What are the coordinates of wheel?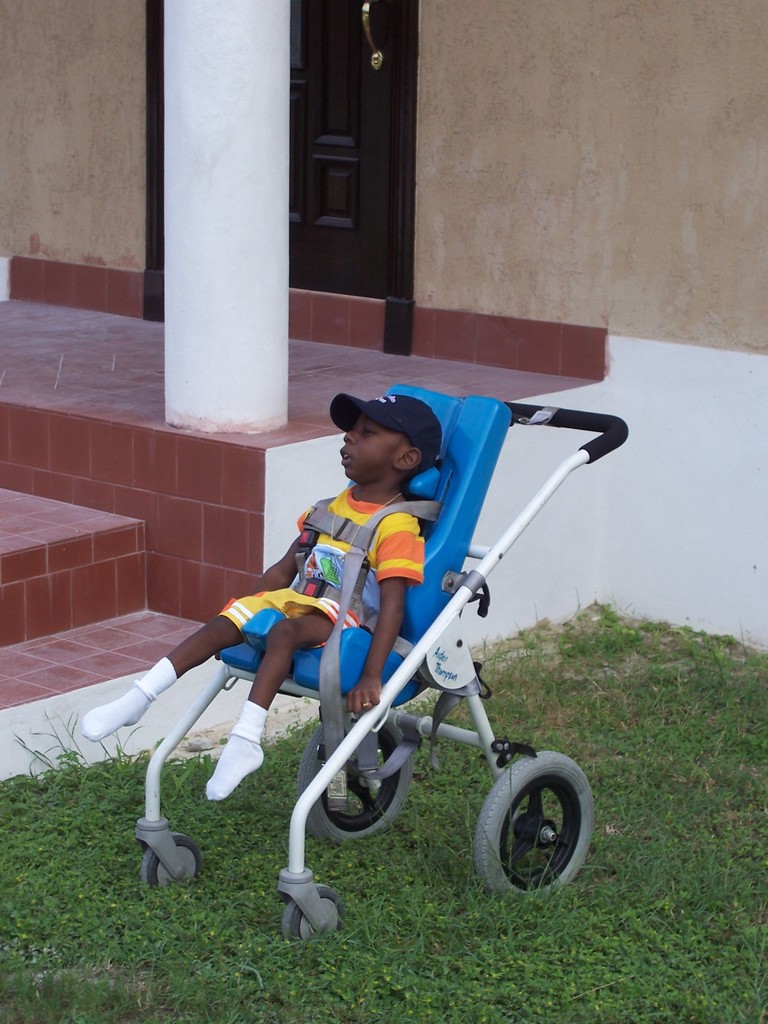
x1=133 y1=826 x2=205 y2=895.
